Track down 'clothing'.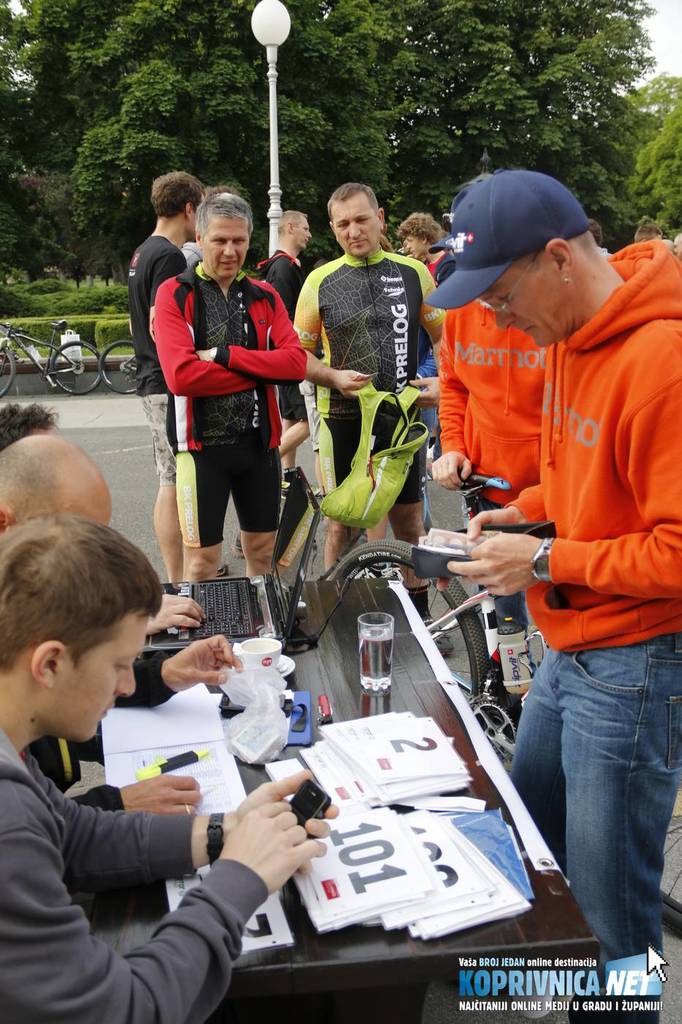
Tracked to detection(0, 730, 274, 1023).
